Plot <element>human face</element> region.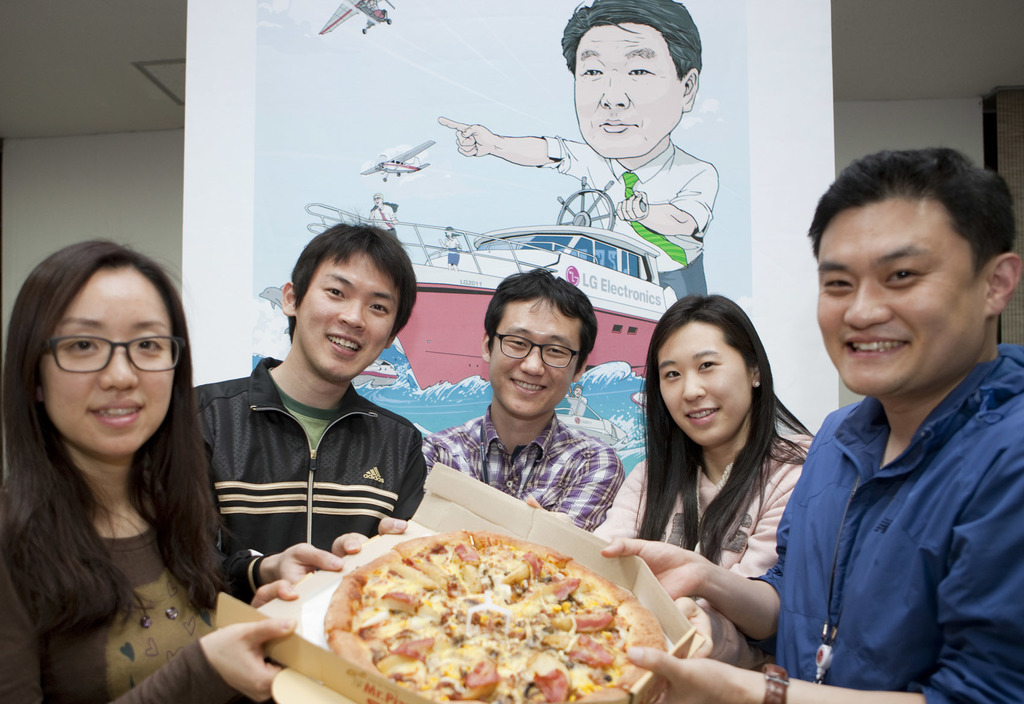
Plotted at <box>653,320,742,436</box>.
